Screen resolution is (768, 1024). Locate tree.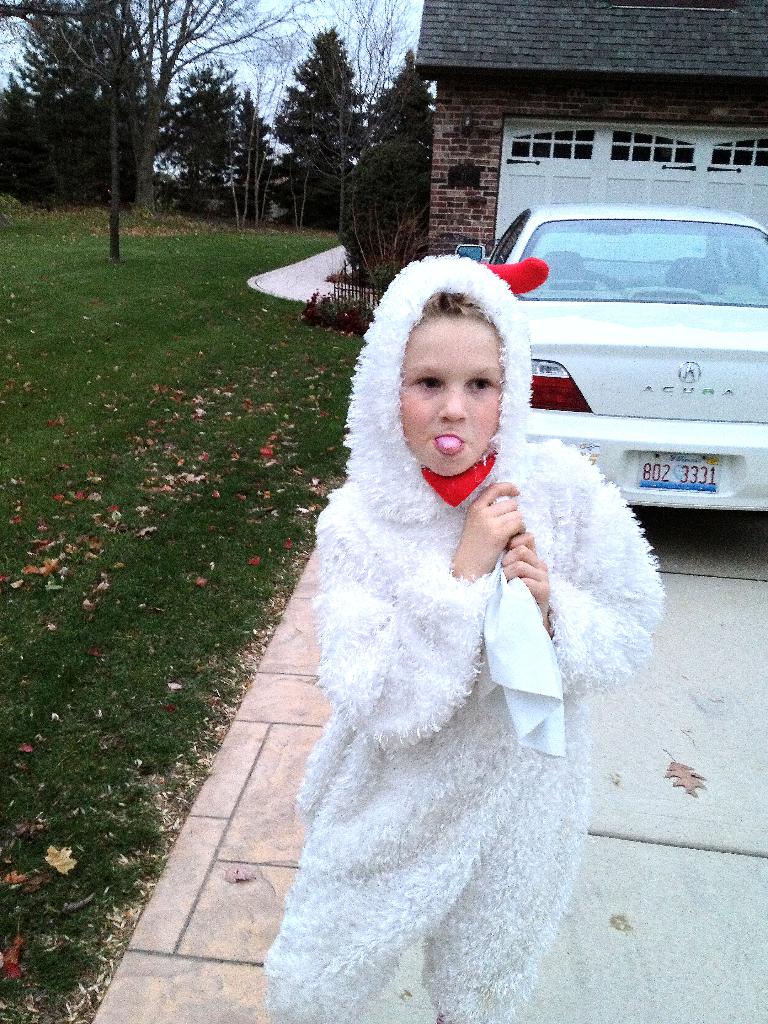
l=355, t=139, r=432, b=284.
